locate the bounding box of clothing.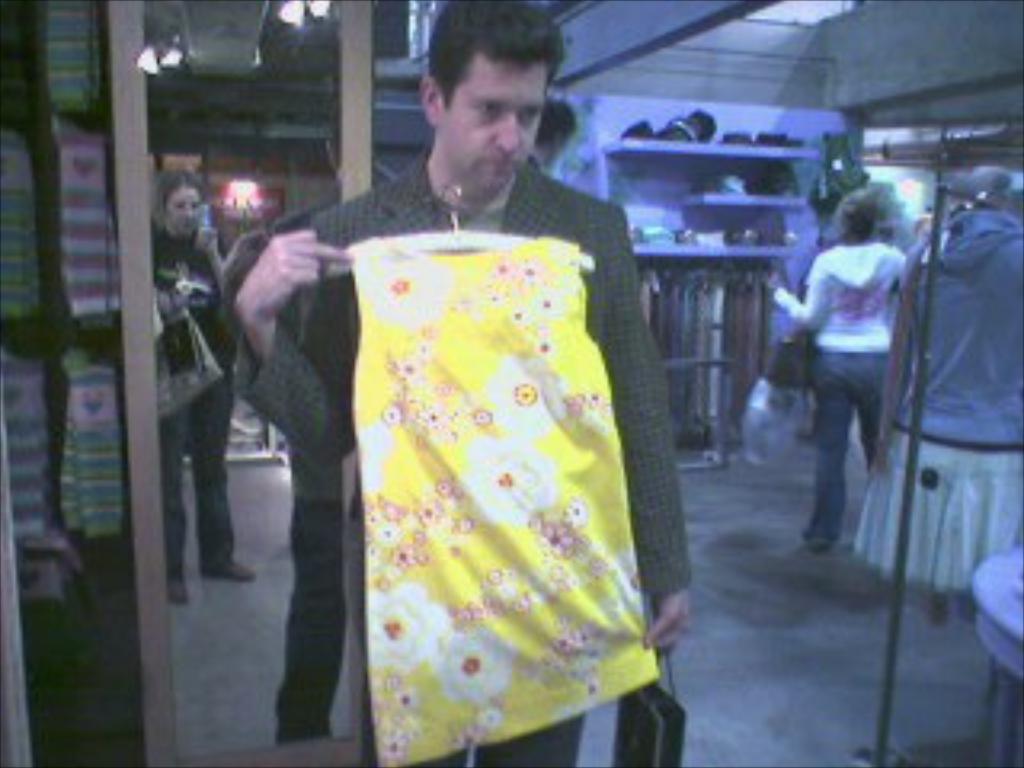
Bounding box: crop(854, 214, 1021, 602).
